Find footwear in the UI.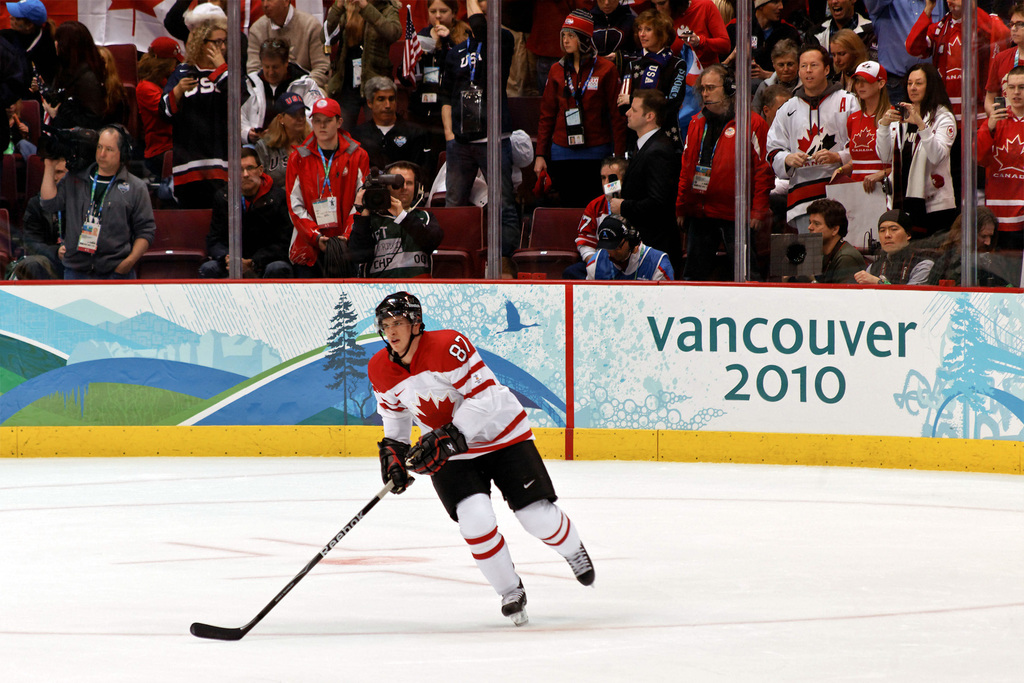
UI element at crop(496, 580, 532, 618).
